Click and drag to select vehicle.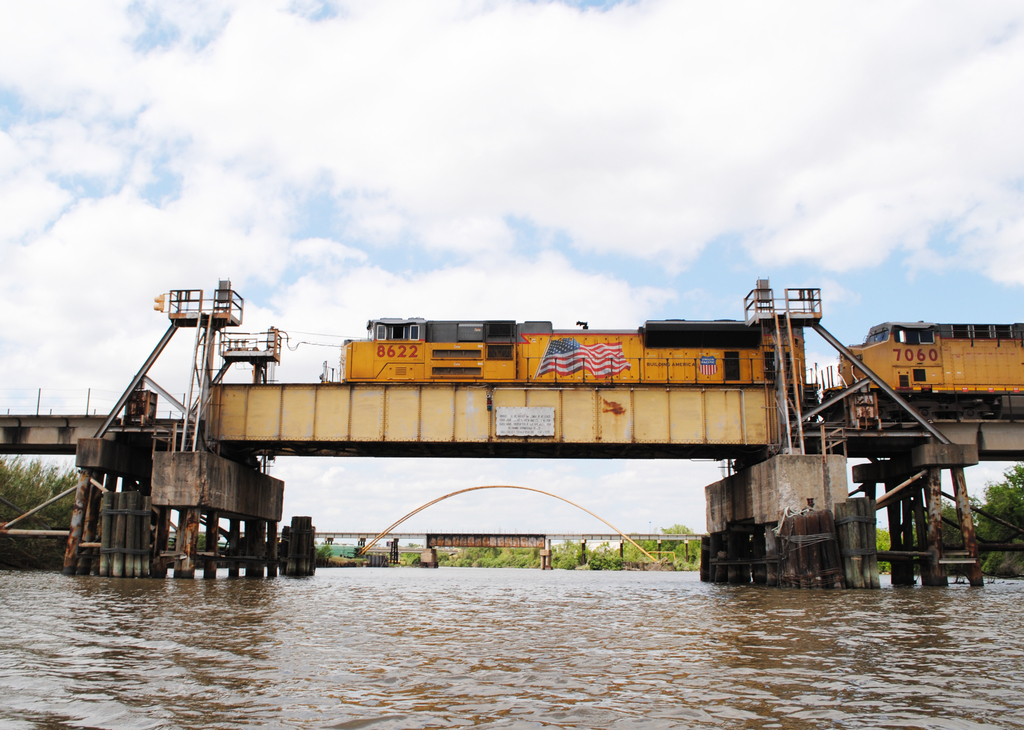
Selection: <region>835, 319, 1023, 415</region>.
